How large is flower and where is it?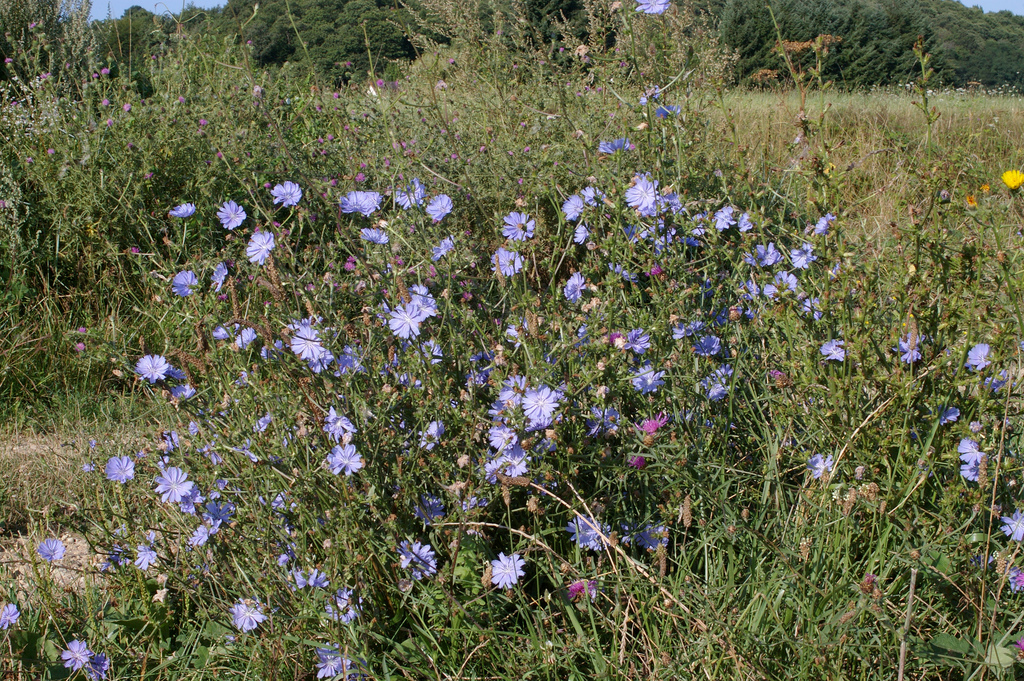
Bounding box: {"left": 501, "top": 211, "right": 534, "bottom": 240}.
